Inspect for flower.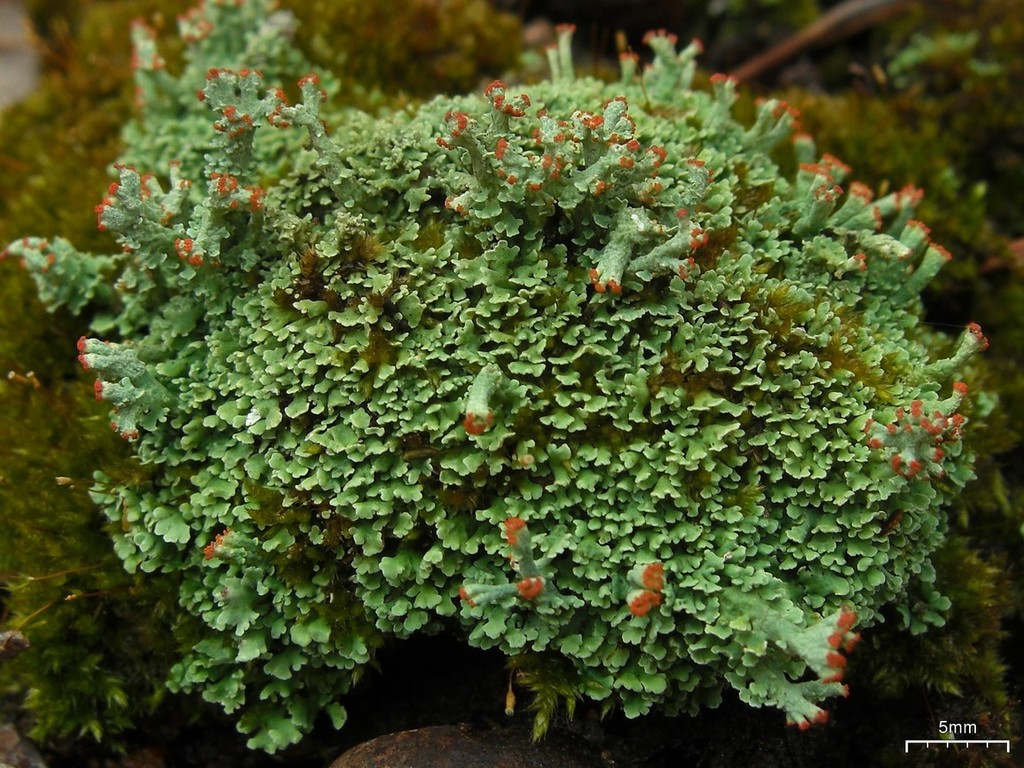
Inspection: [x1=68, y1=337, x2=85, y2=353].
